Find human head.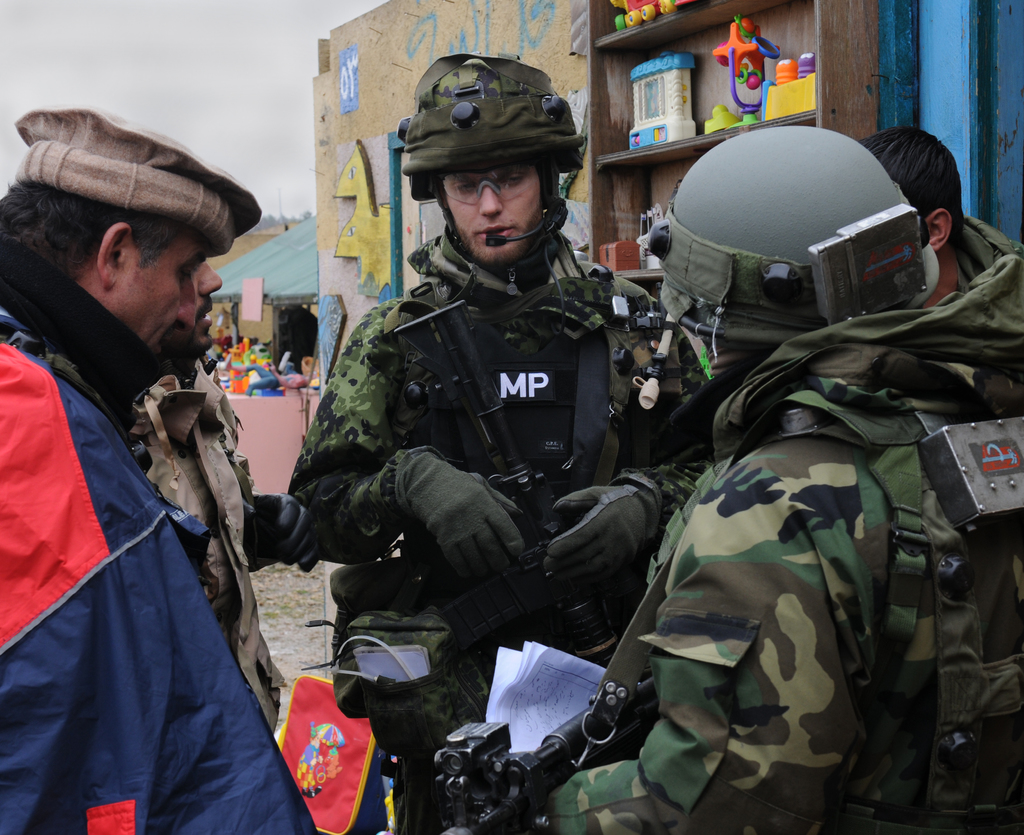
left=0, top=219, right=208, bottom=383.
